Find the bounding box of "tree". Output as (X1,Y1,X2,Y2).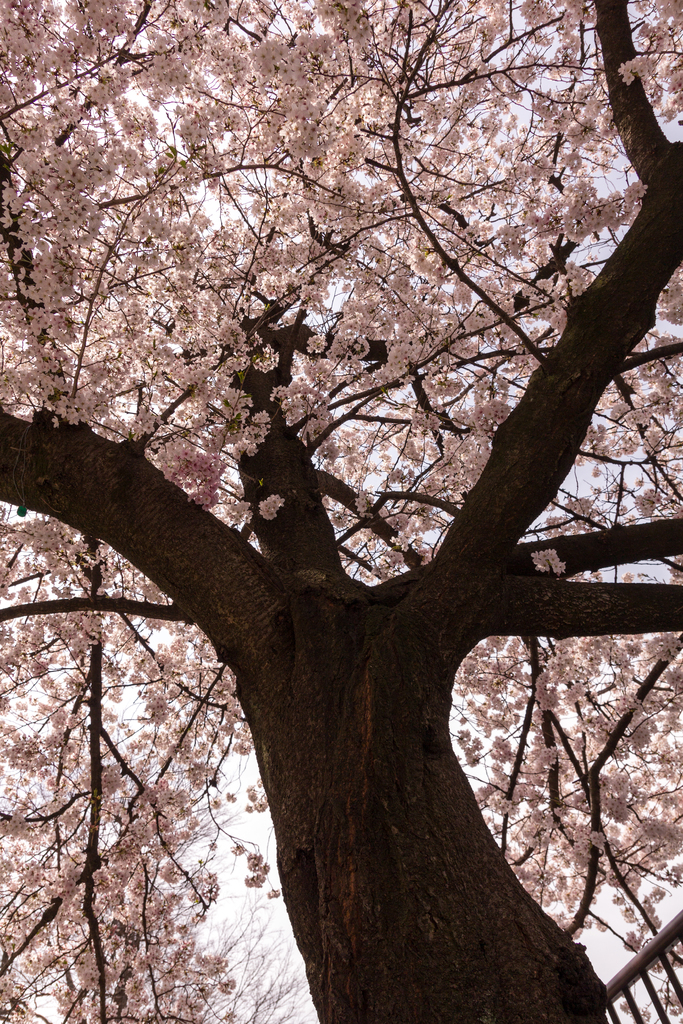
(31,0,649,994).
